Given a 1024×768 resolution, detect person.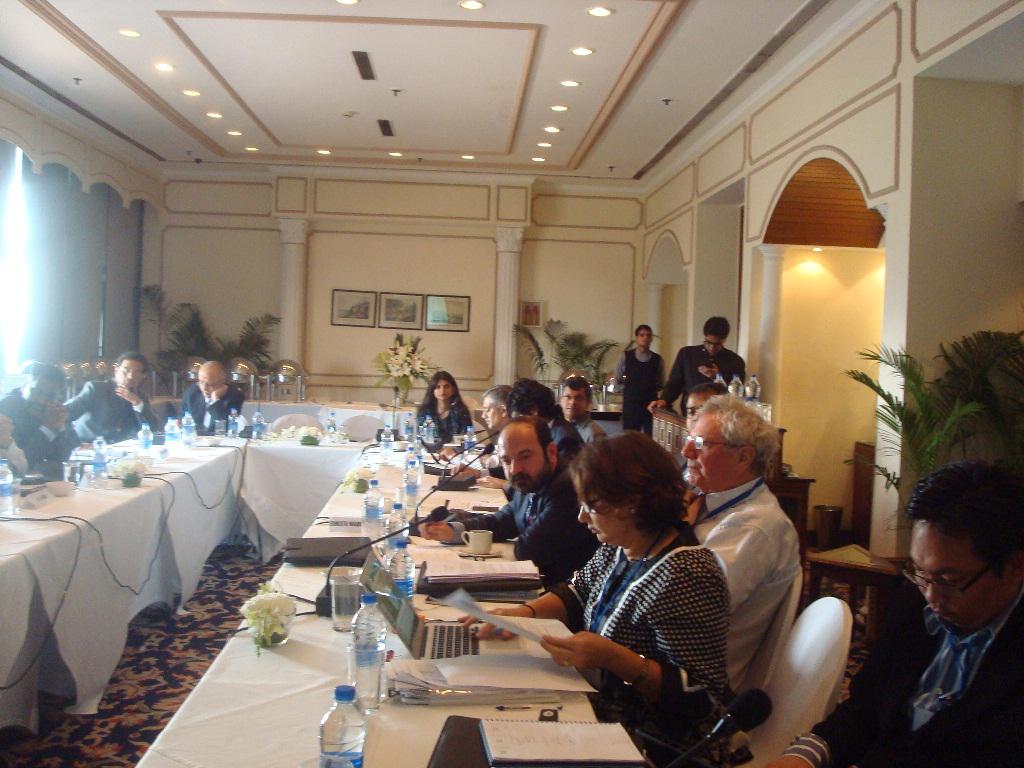
bbox=[0, 410, 33, 475].
